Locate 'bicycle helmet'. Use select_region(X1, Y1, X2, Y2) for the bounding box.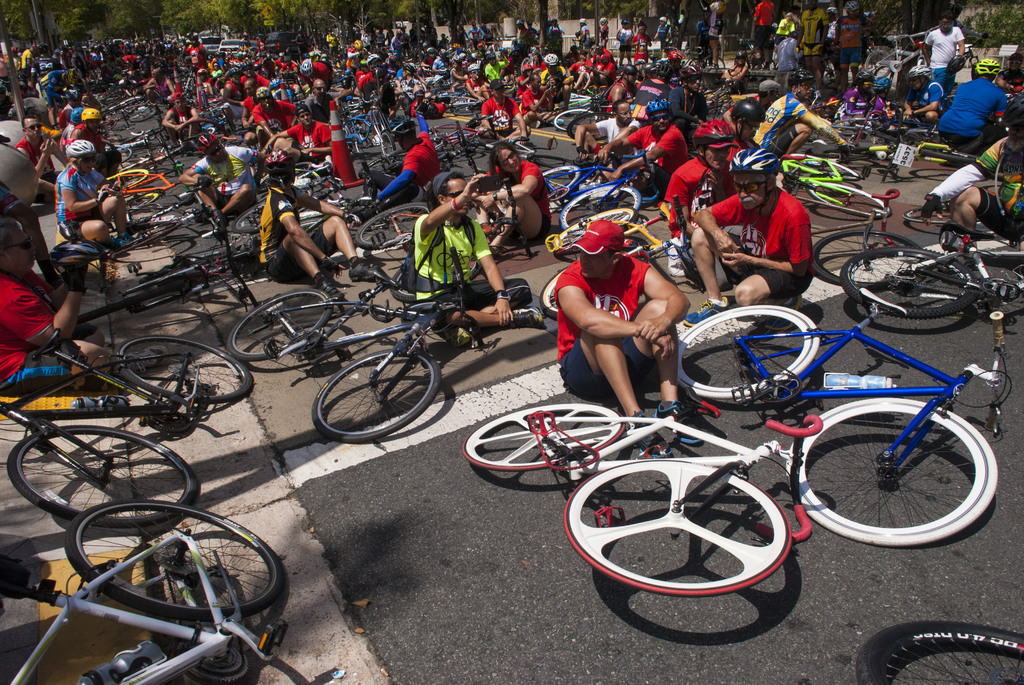
select_region(368, 53, 382, 64).
